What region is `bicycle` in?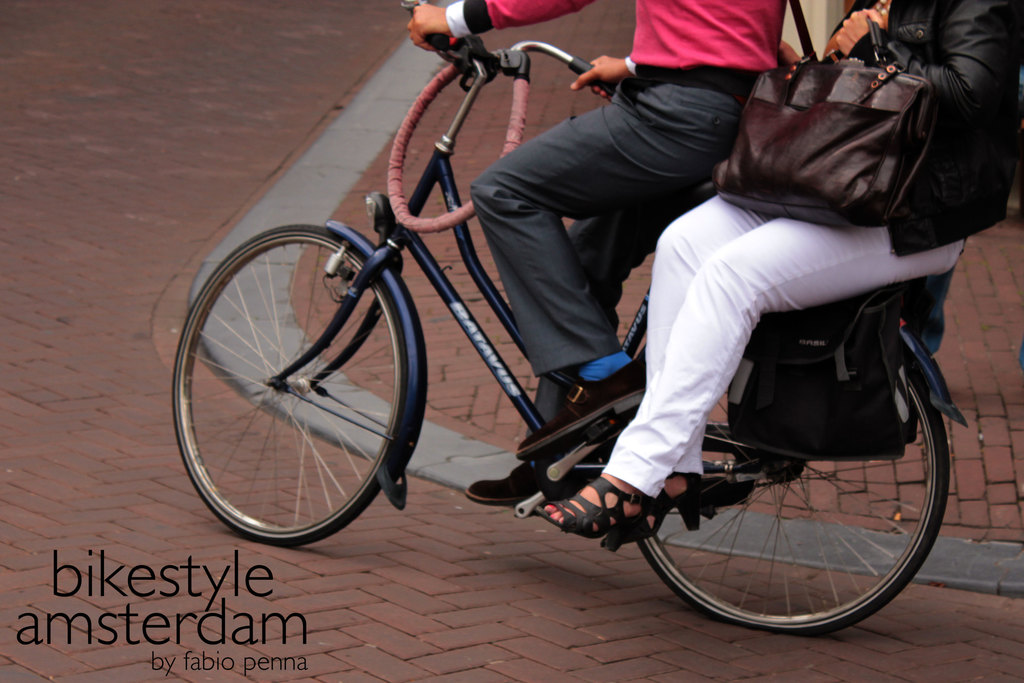
rect(176, 21, 961, 640).
